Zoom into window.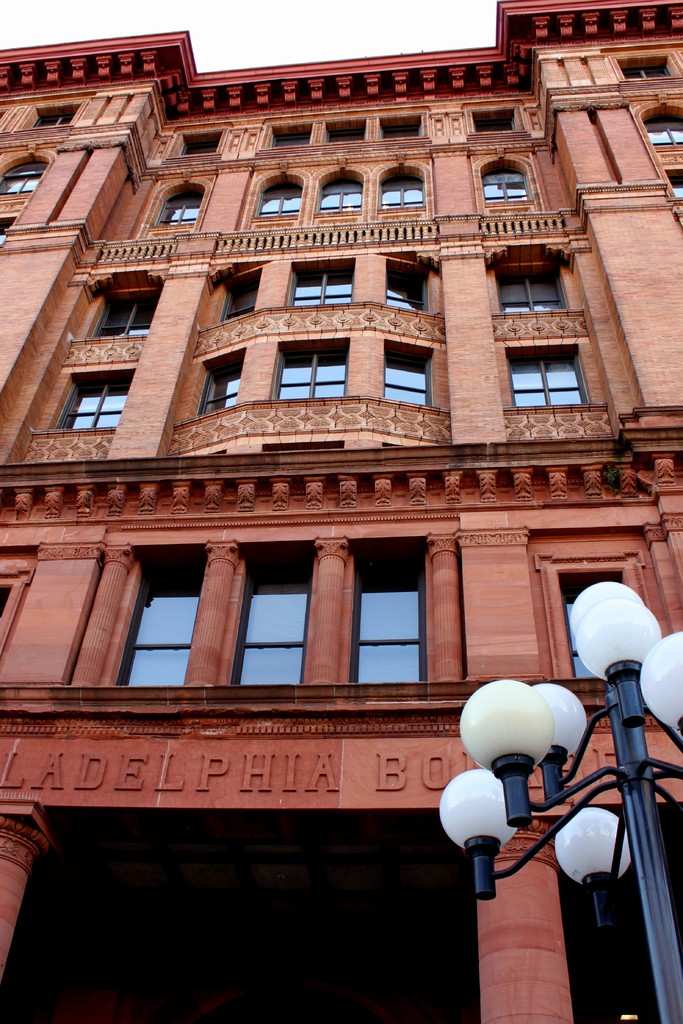
Zoom target: left=273, top=130, right=305, bottom=146.
